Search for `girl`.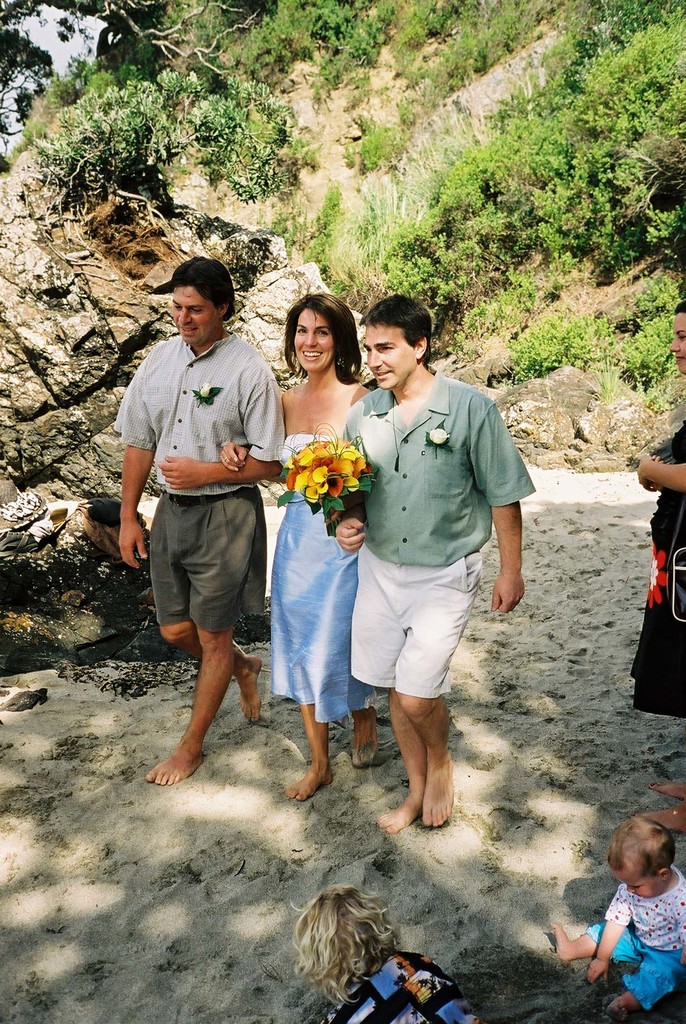
Found at box(282, 877, 504, 1023).
